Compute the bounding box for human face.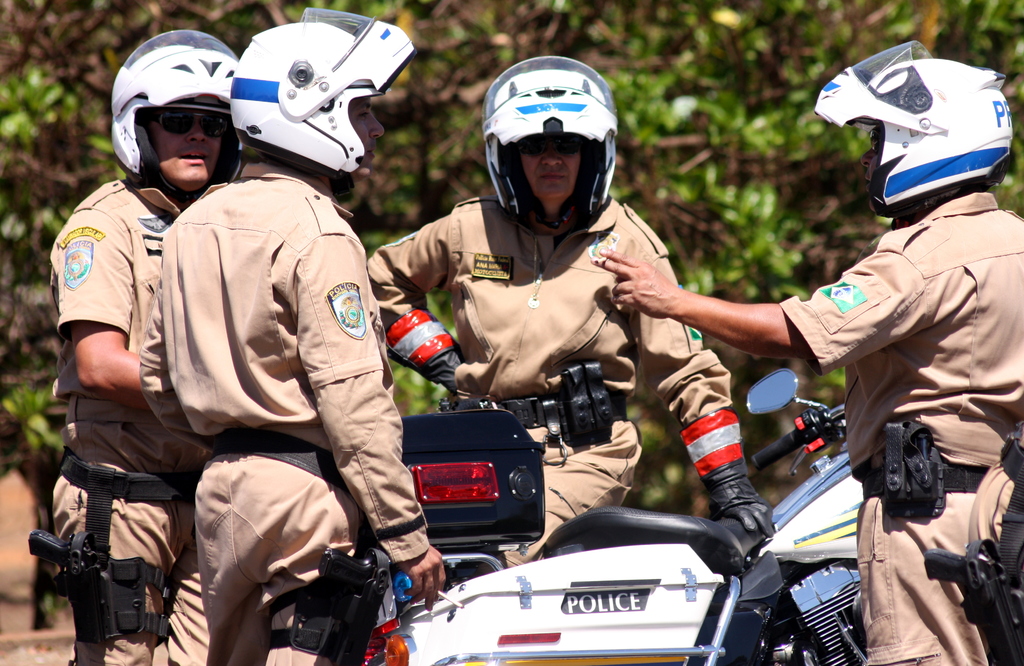
pyautogui.locateOnScreen(518, 136, 589, 195).
